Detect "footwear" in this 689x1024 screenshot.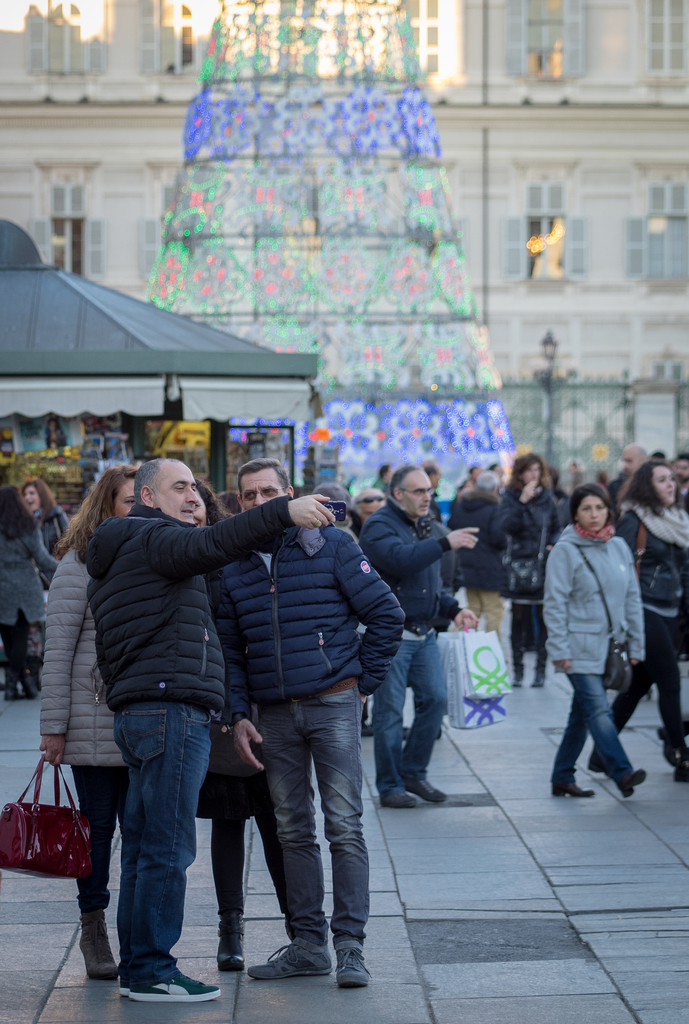
Detection: crop(612, 770, 645, 798).
